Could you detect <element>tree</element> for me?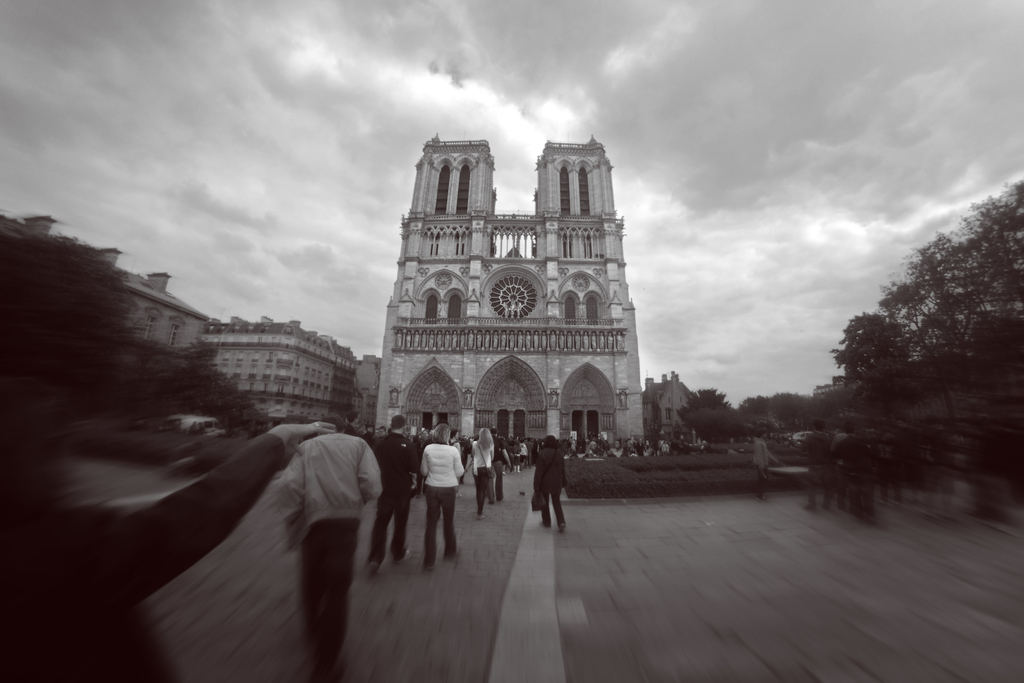
Detection result: crop(828, 276, 968, 422).
